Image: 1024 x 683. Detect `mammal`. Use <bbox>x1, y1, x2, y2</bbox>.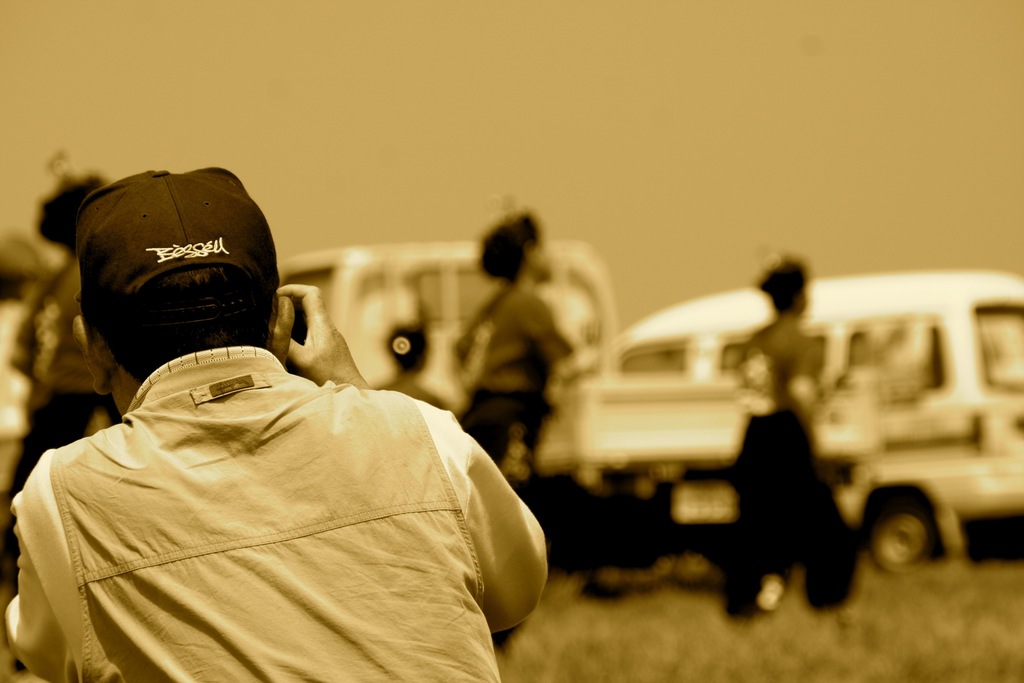
<bbox>725, 252, 863, 616</bbox>.
